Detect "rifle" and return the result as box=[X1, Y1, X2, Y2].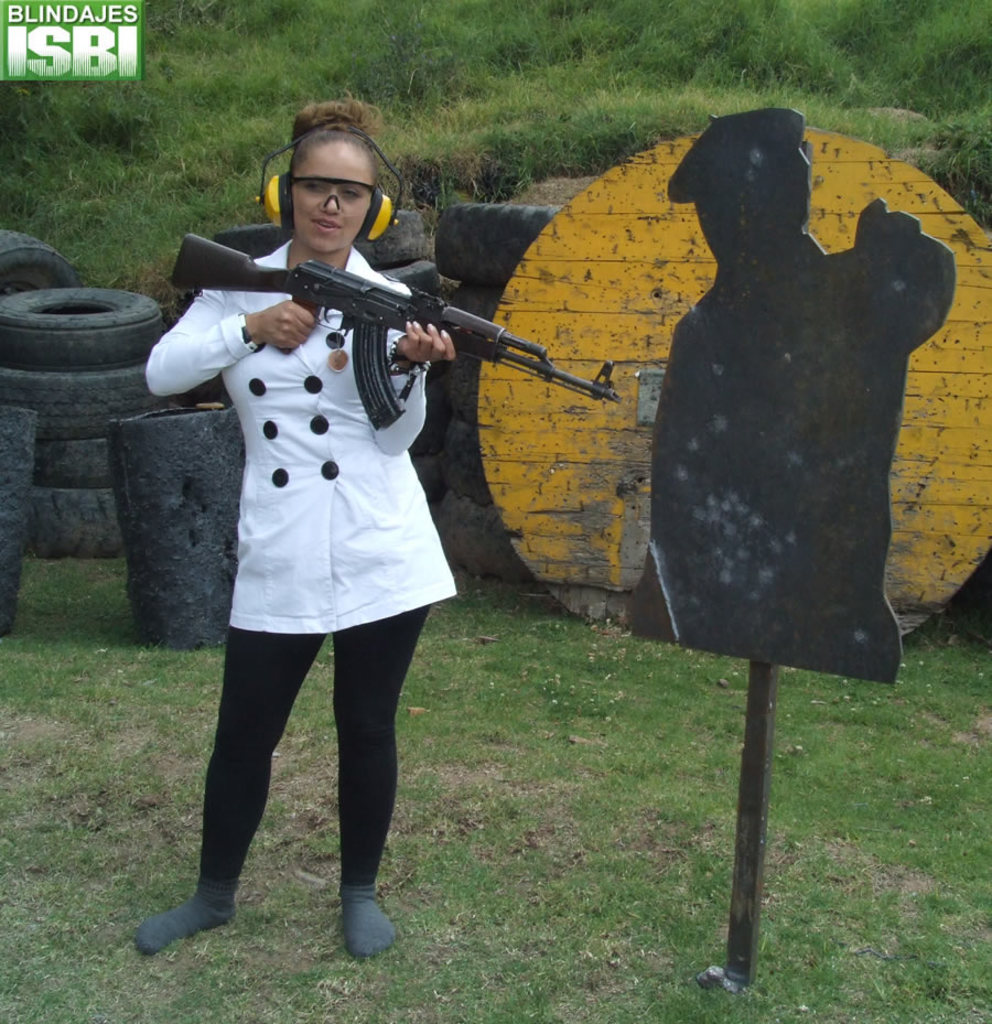
box=[190, 228, 582, 428].
